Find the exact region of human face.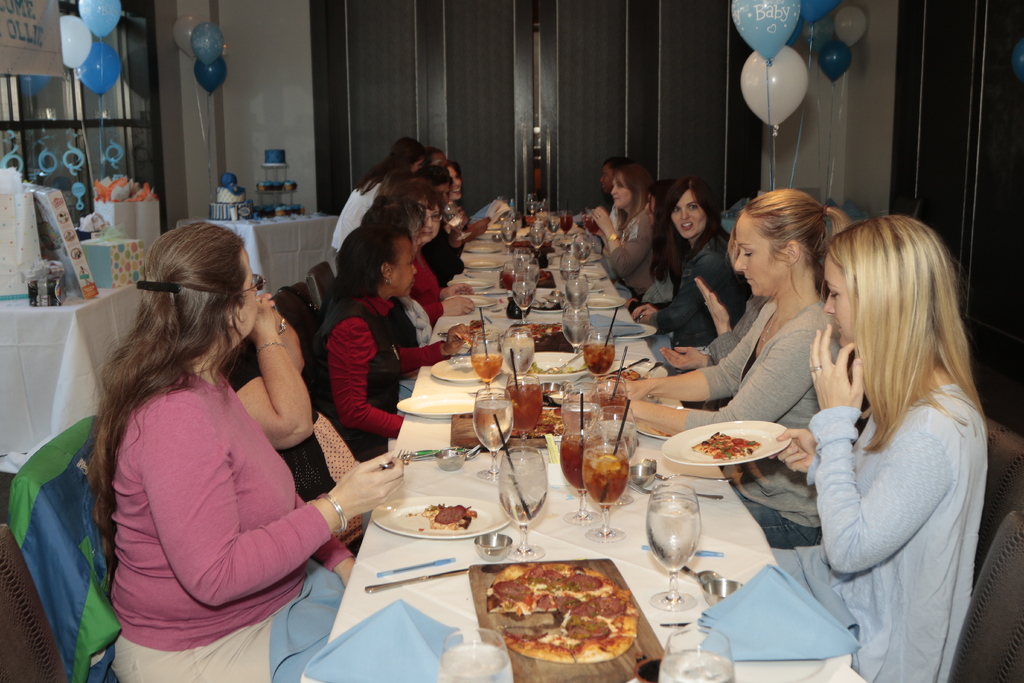
Exact region: 247/249/259/329.
